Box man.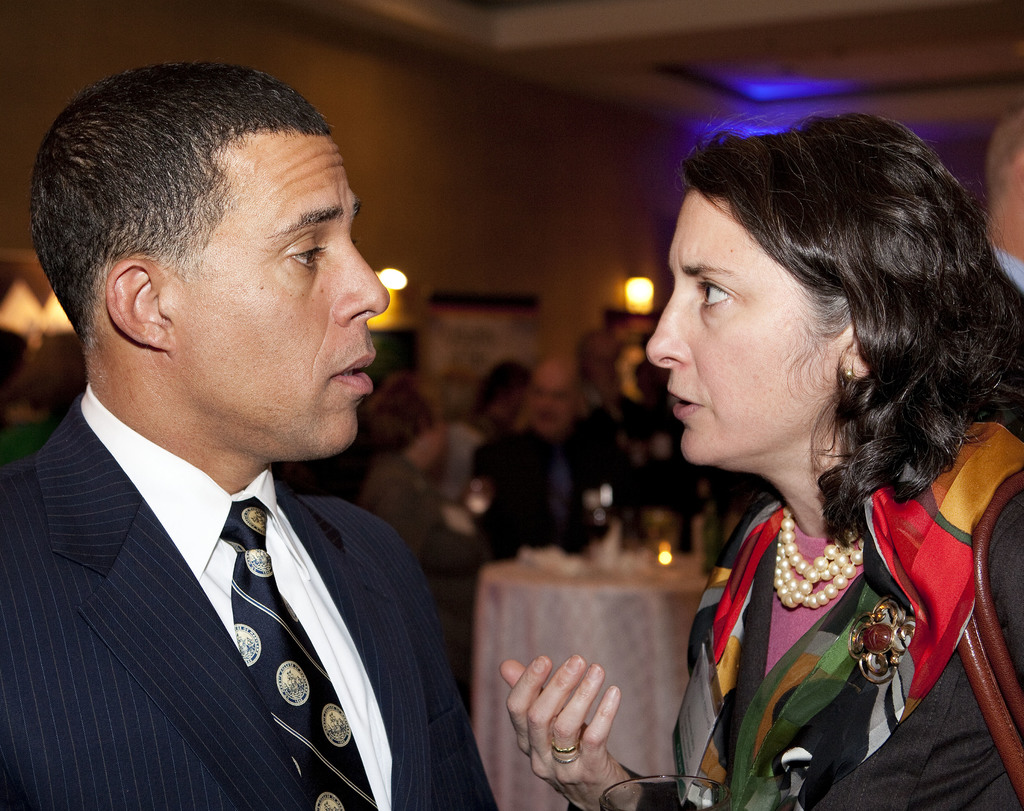
431, 358, 529, 489.
